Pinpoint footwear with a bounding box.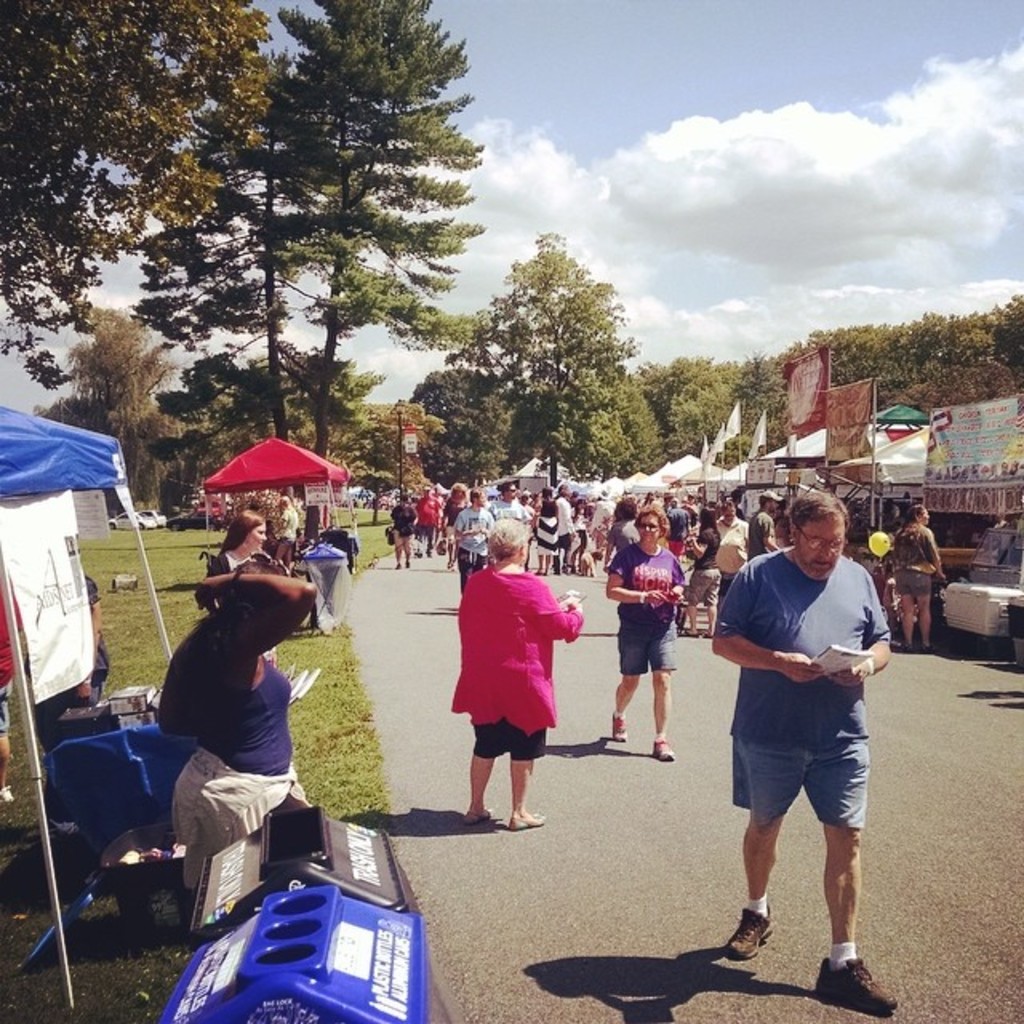
[680,627,702,637].
